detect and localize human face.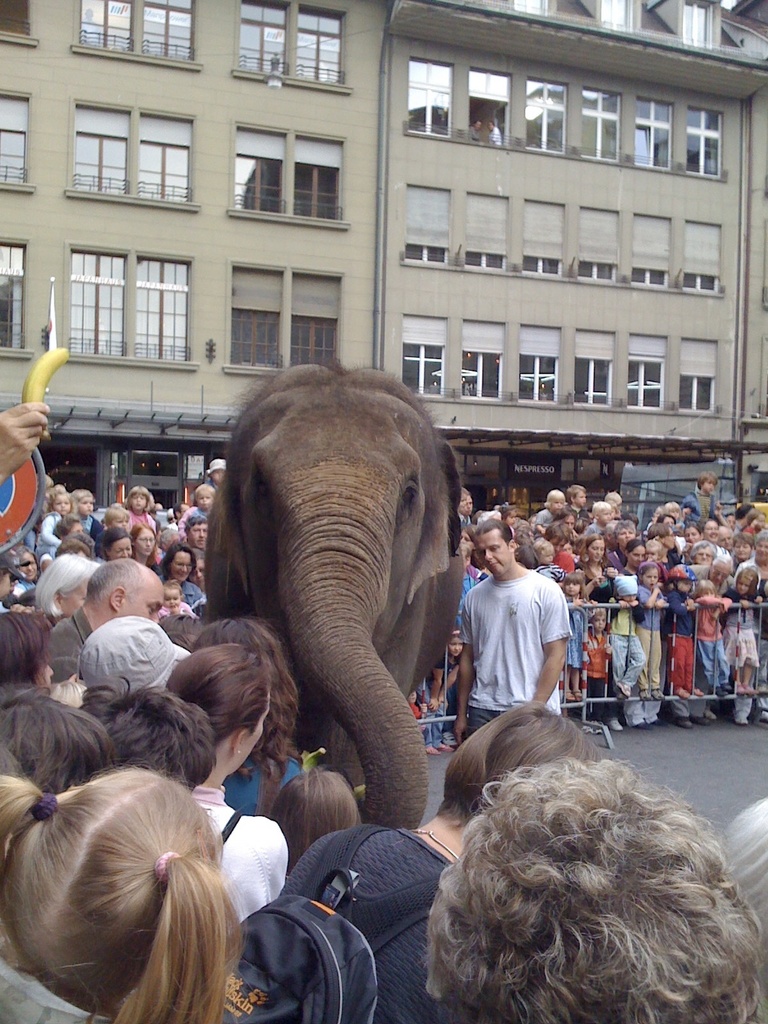
Localized at bbox(0, 568, 13, 601).
